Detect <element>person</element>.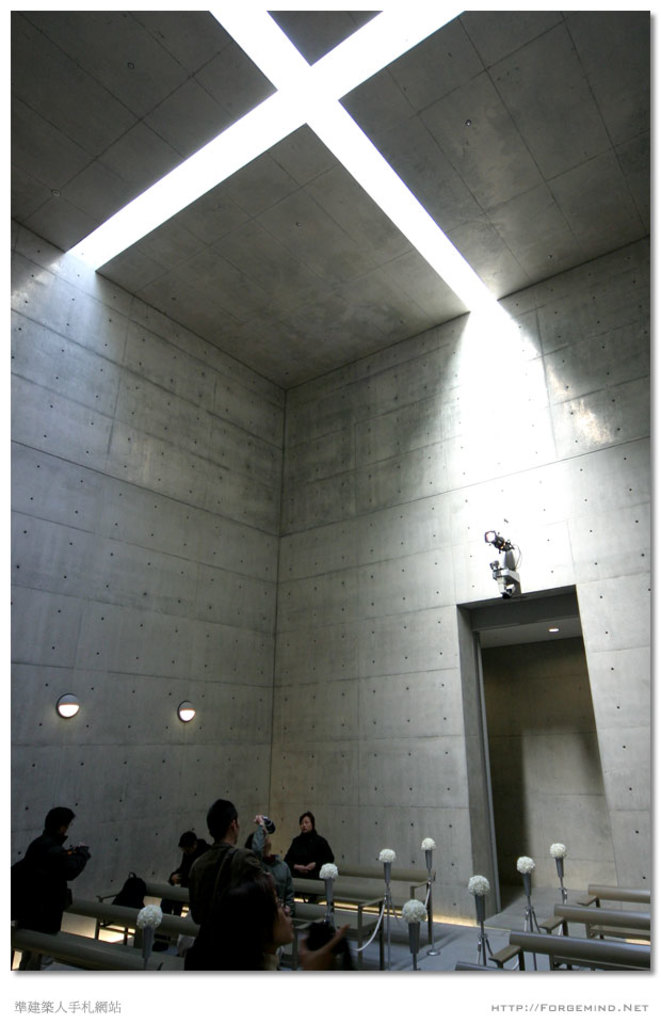
Detected at [x1=168, y1=827, x2=213, y2=883].
